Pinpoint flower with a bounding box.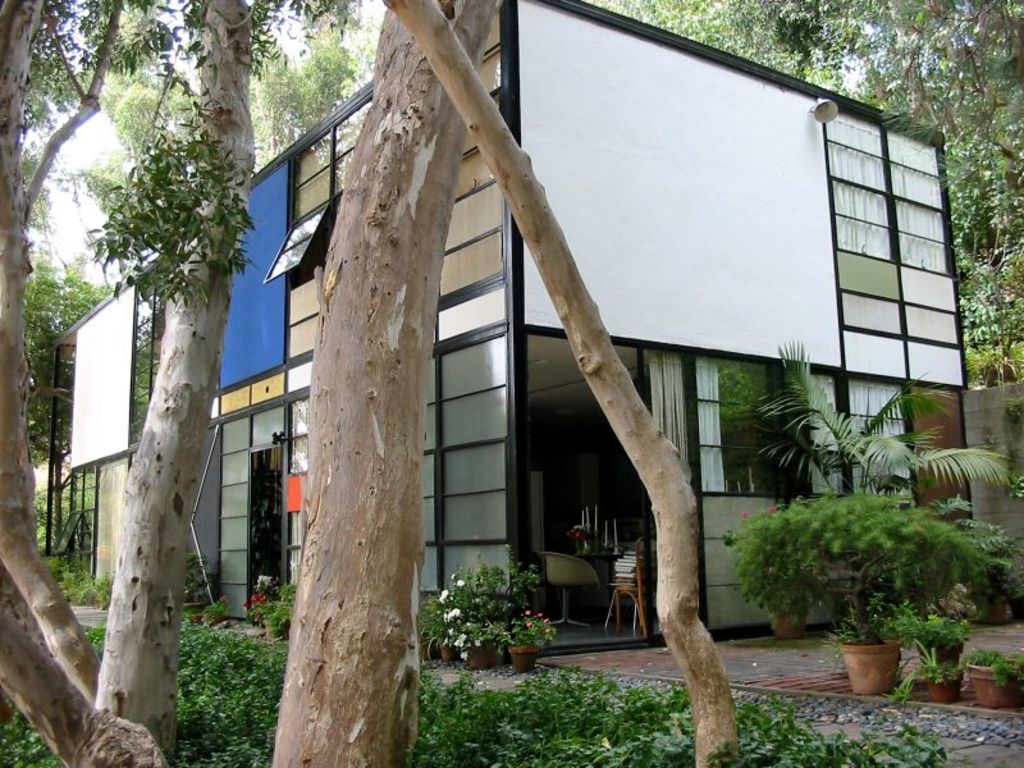
locate(454, 630, 463, 649).
